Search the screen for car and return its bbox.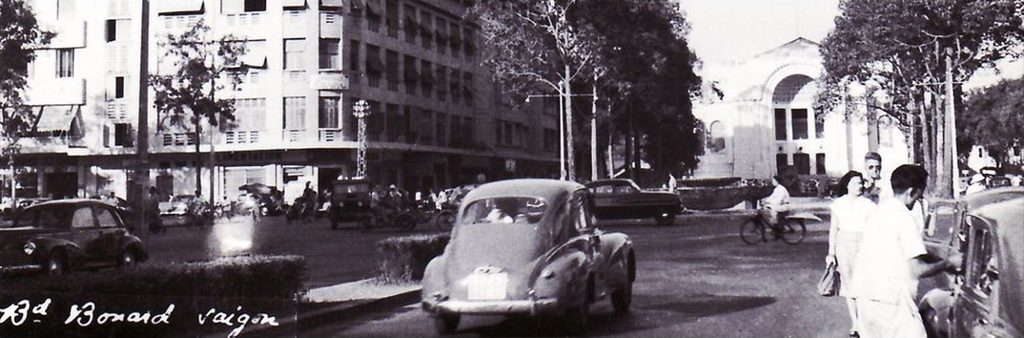
Found: (left=0, top=199, right=149, bottom=281).
